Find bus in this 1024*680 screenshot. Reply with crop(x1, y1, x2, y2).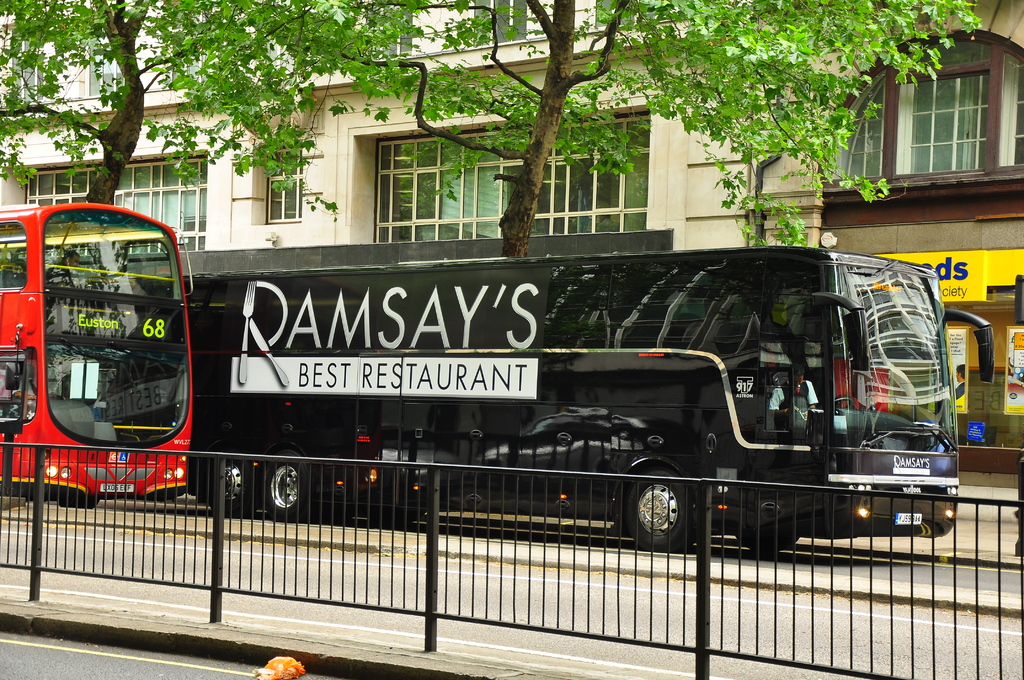
crop(104, 247, 998, 553).
